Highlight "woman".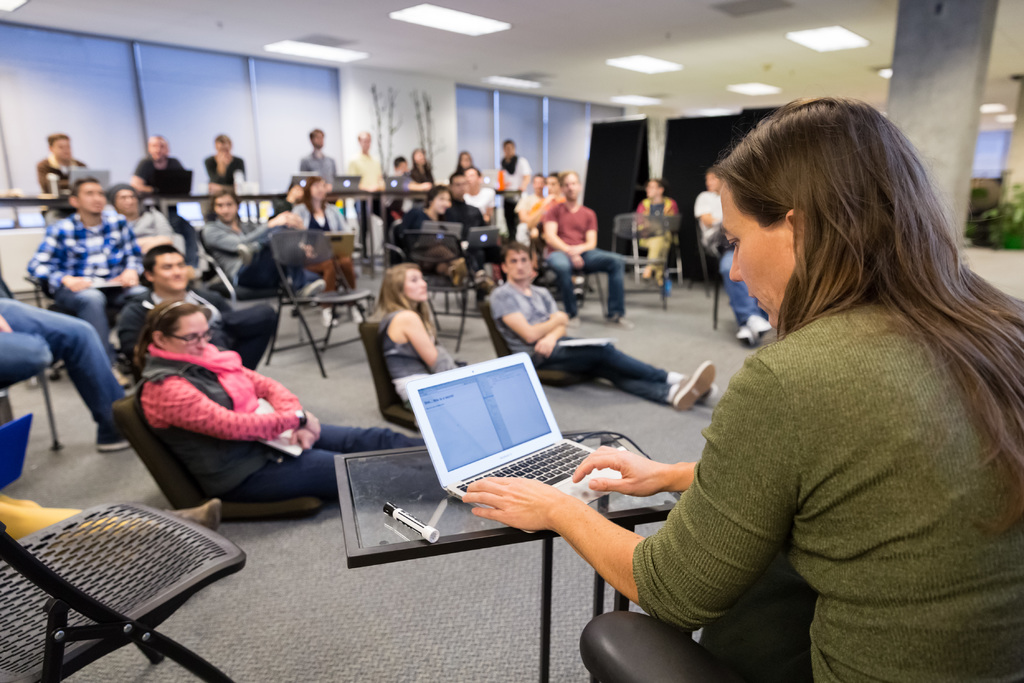
Highlighted region: [left=139, top=292, right=431, bottom=506].
